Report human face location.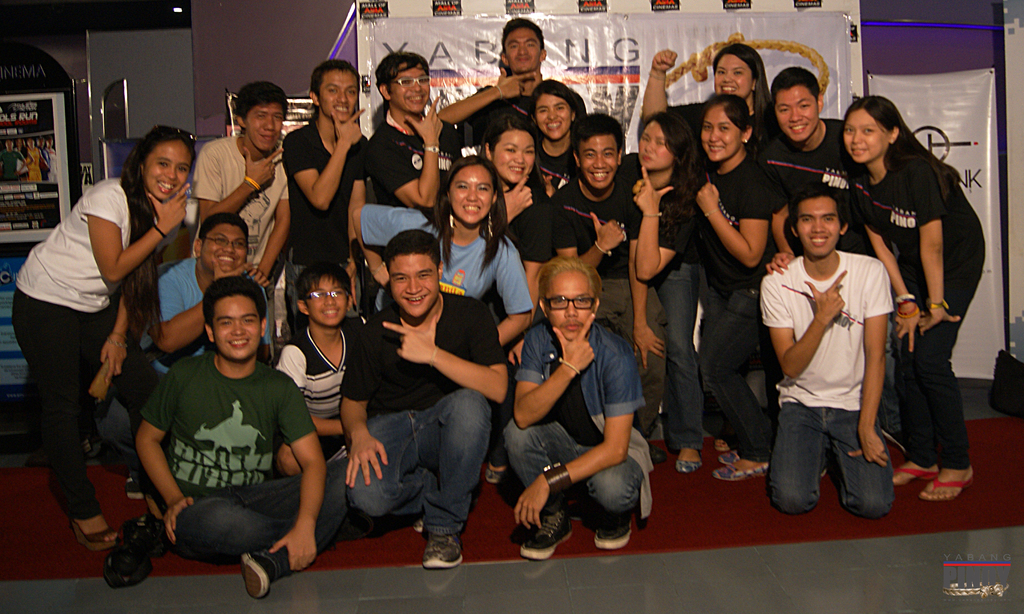
Report: x1=215 y1=299 x2=260 y2=360.
